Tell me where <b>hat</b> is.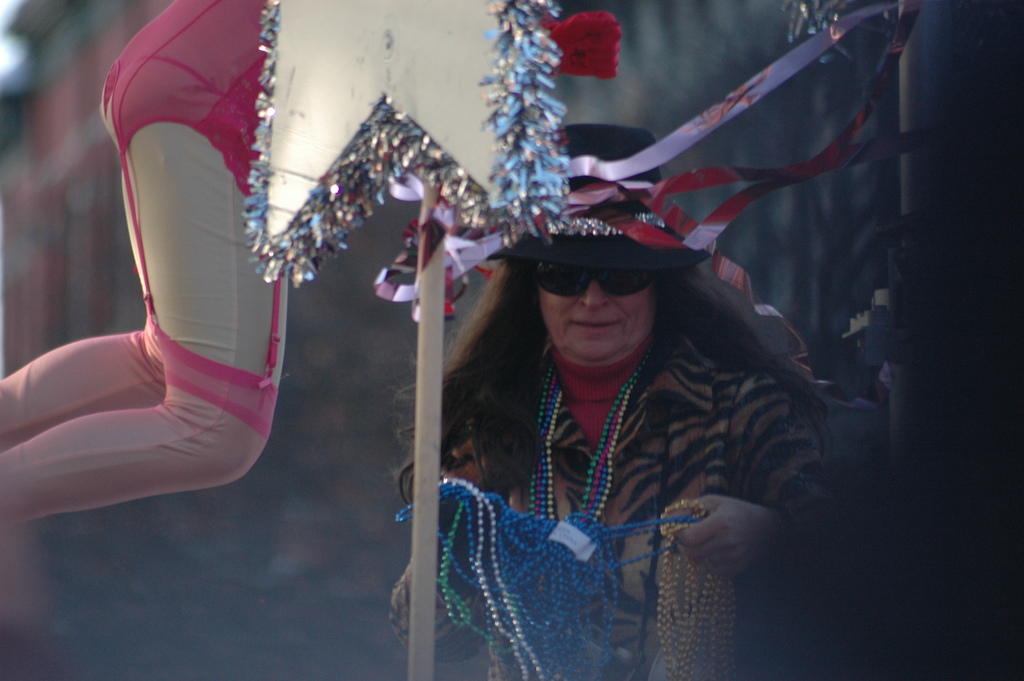
<b>hat</b> is at BBox(484, 122, 713, 276).
